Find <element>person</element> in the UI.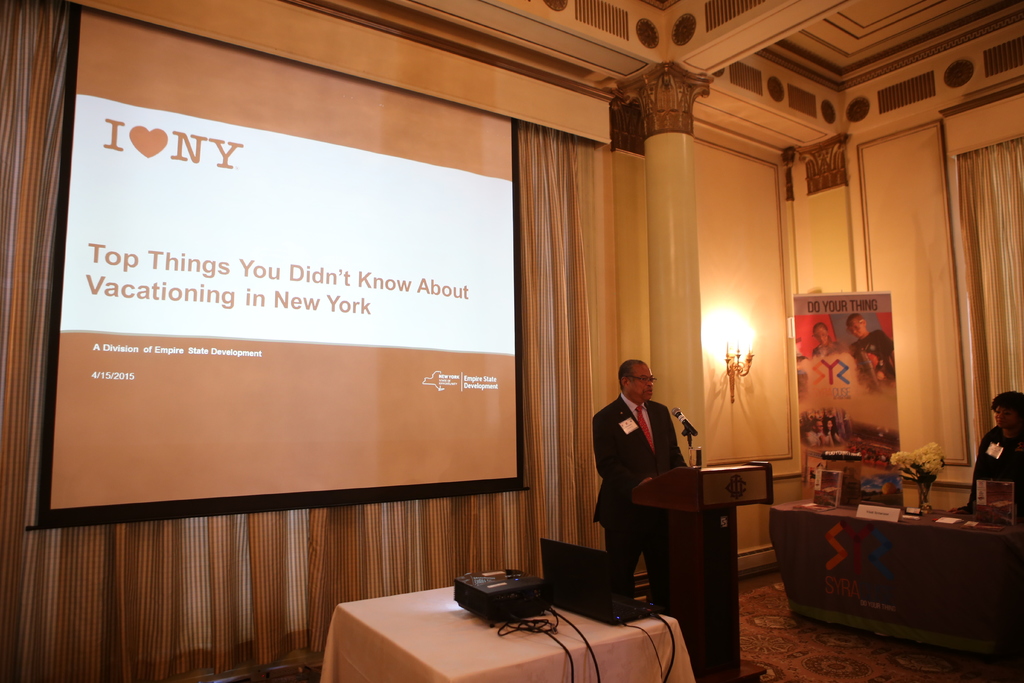
UI element at 597 351 698 621.
